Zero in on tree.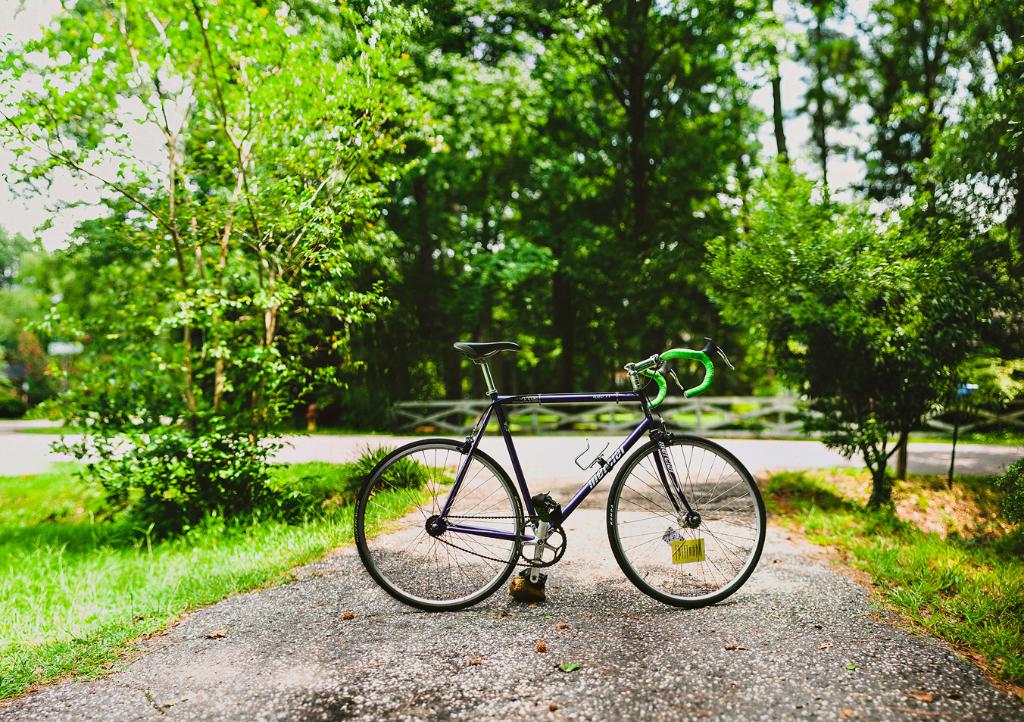
Zeroed in: {"x1": 850, "y1": 0, "x2": 1003, "y2": 228}.
